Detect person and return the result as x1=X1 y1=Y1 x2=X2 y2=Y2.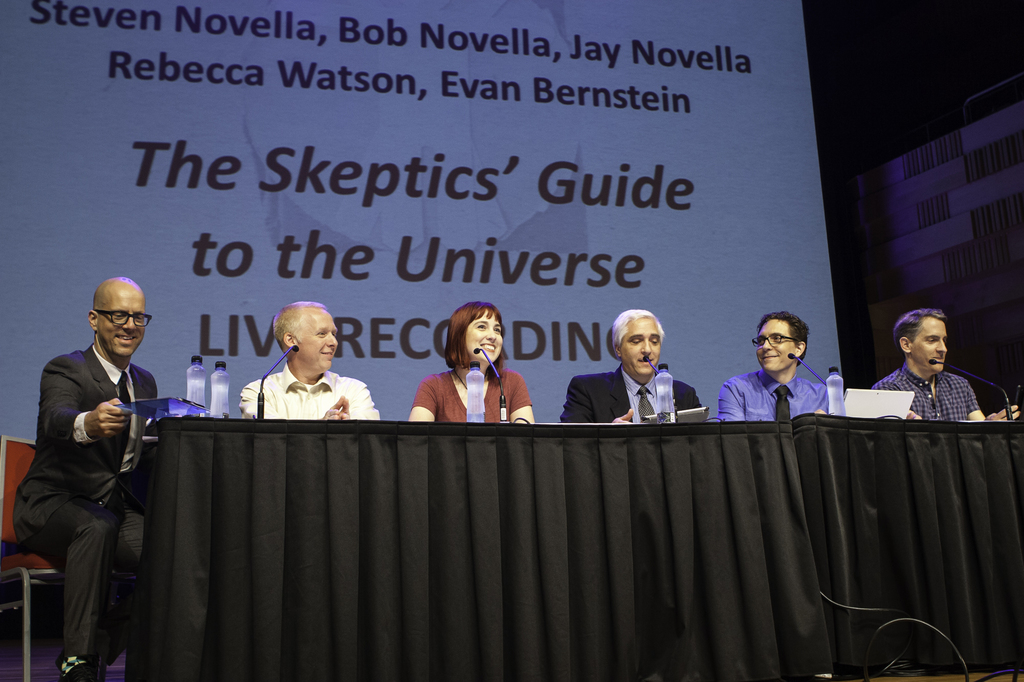
x1=558 y1=308 x2=706 y2=420.
